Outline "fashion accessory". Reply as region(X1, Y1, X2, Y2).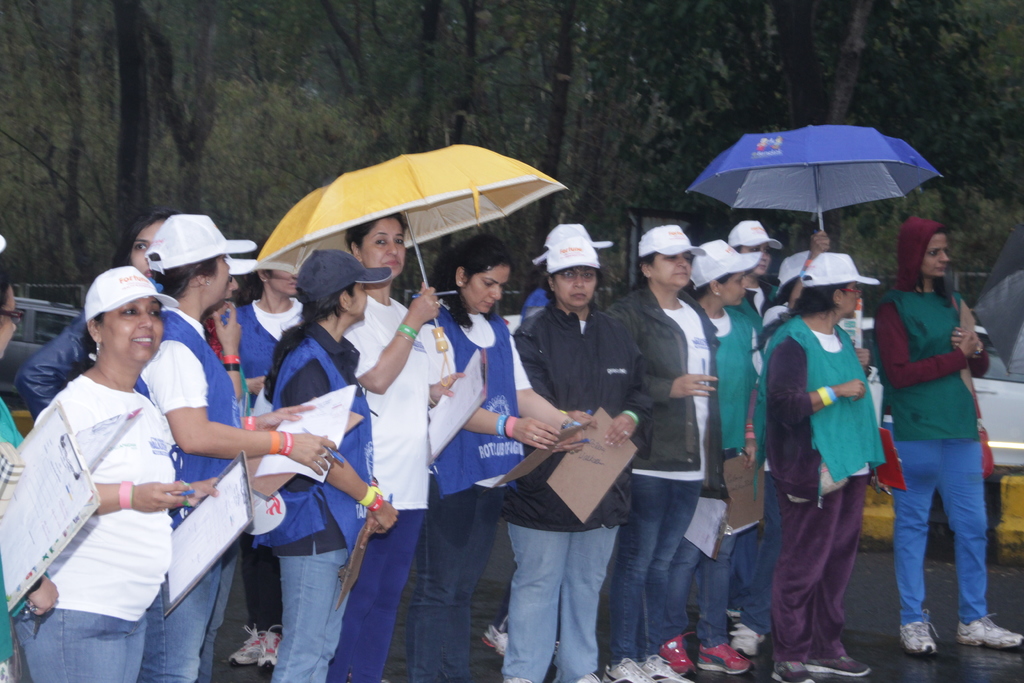
region(531, 433, 539, 441).
